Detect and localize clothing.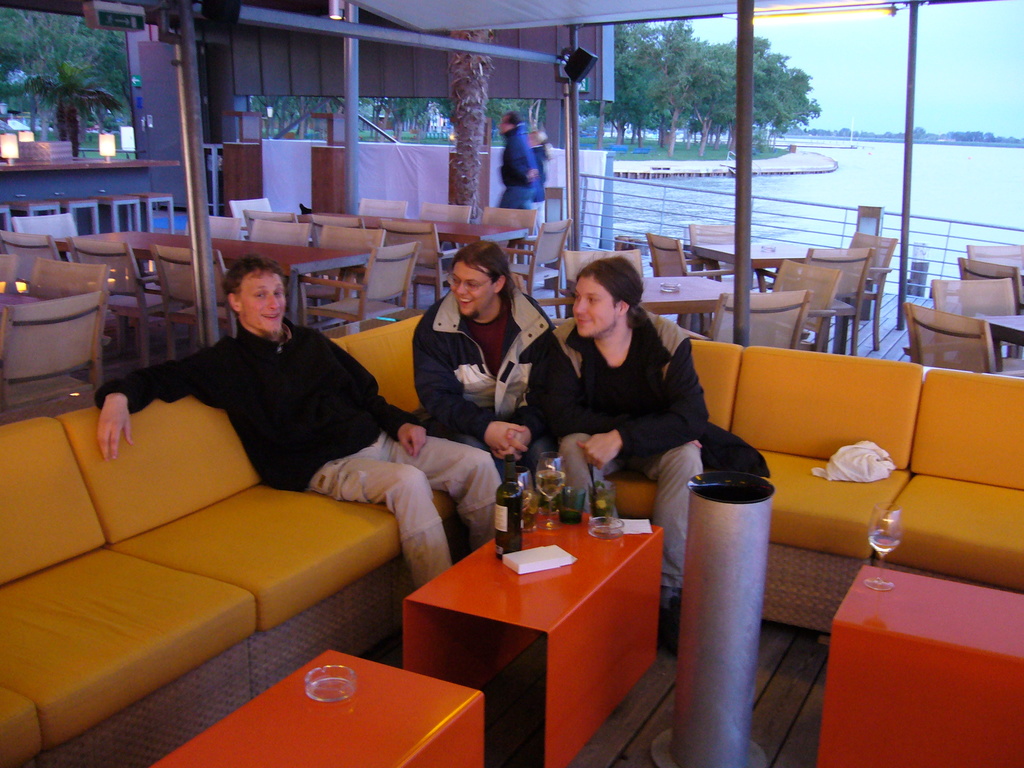
Localized at bbox(403, 280, 579, 497).
